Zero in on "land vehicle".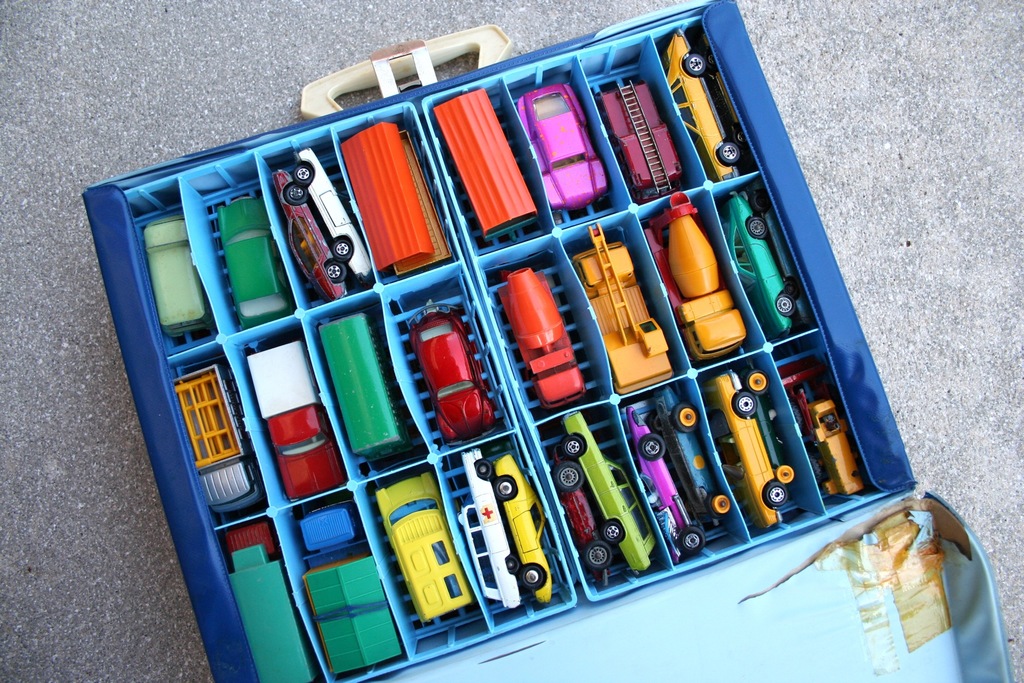
Zeroed in: l=294, t=498, r=401, b=675.
